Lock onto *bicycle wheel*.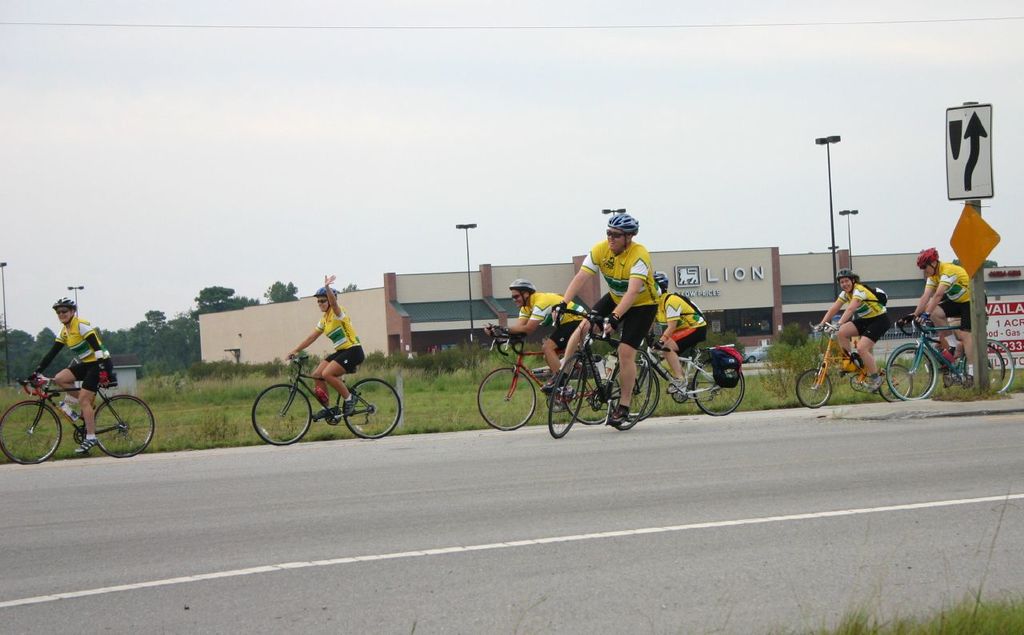
Locked: {"left": 566, "top": 360, "right": 622, "bottom": 427}.
